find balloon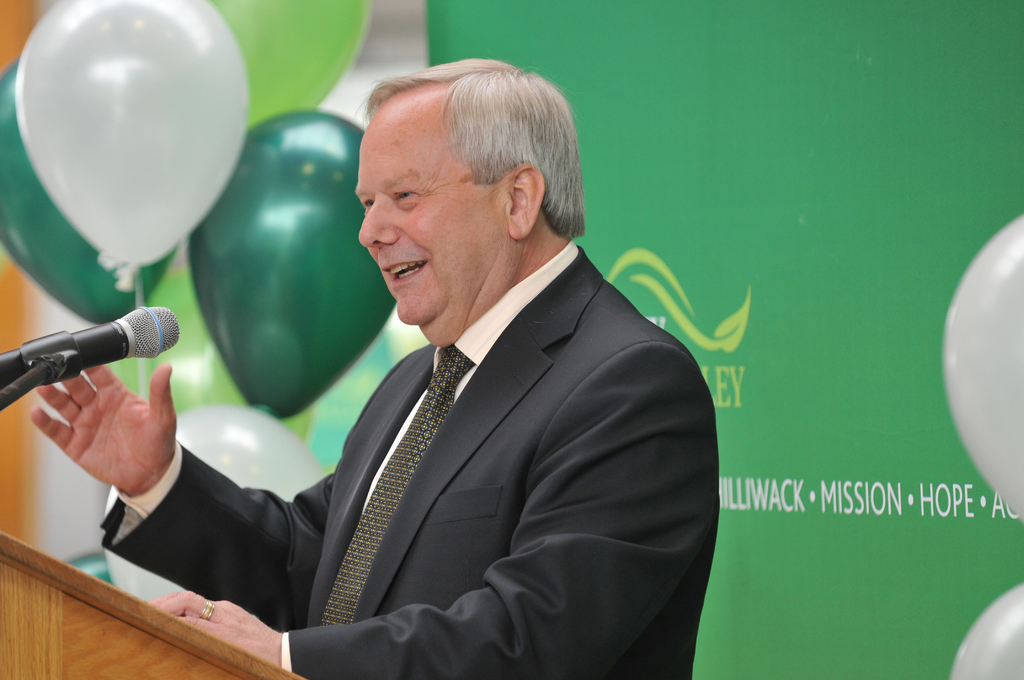
(x1=211, y1=0, x2=373, y2=124)
